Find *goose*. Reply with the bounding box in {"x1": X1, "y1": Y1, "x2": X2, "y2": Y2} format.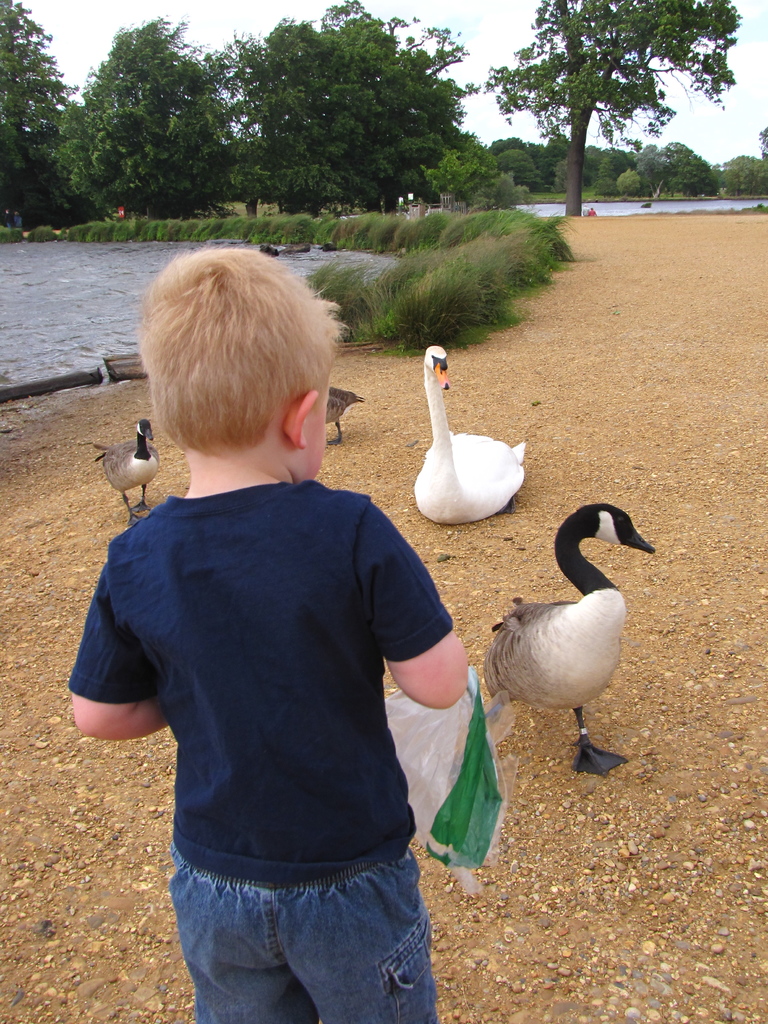
{"x1": 322, "y1": 393, "x2": 360, "y2": 444}.
